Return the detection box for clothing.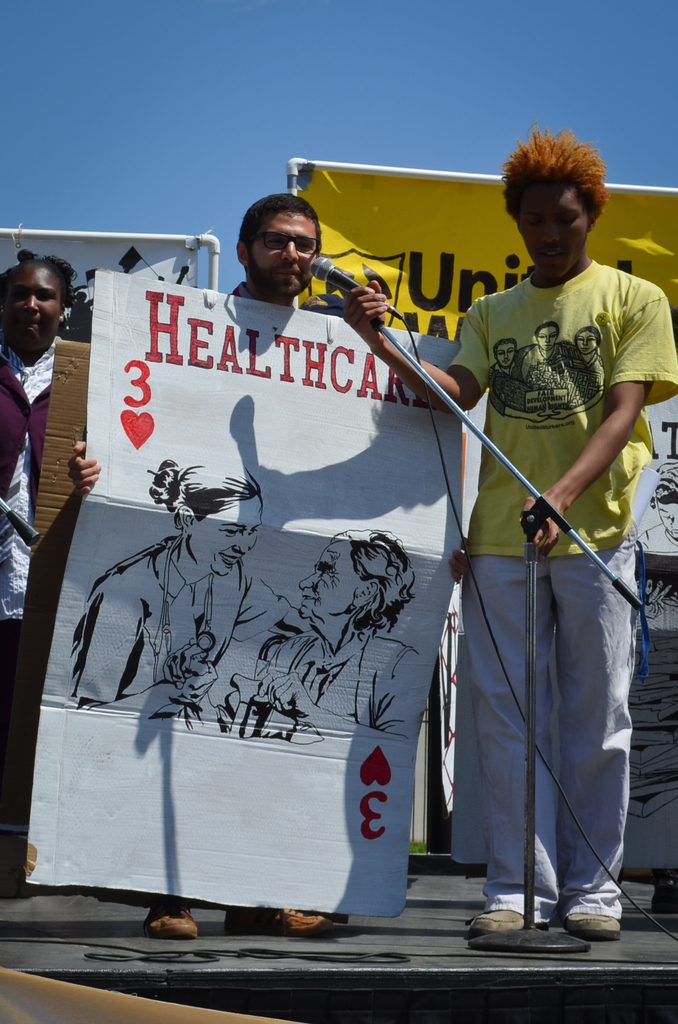
{"left": 0, "top": 335, "right": 74, "bottom": 619}.
